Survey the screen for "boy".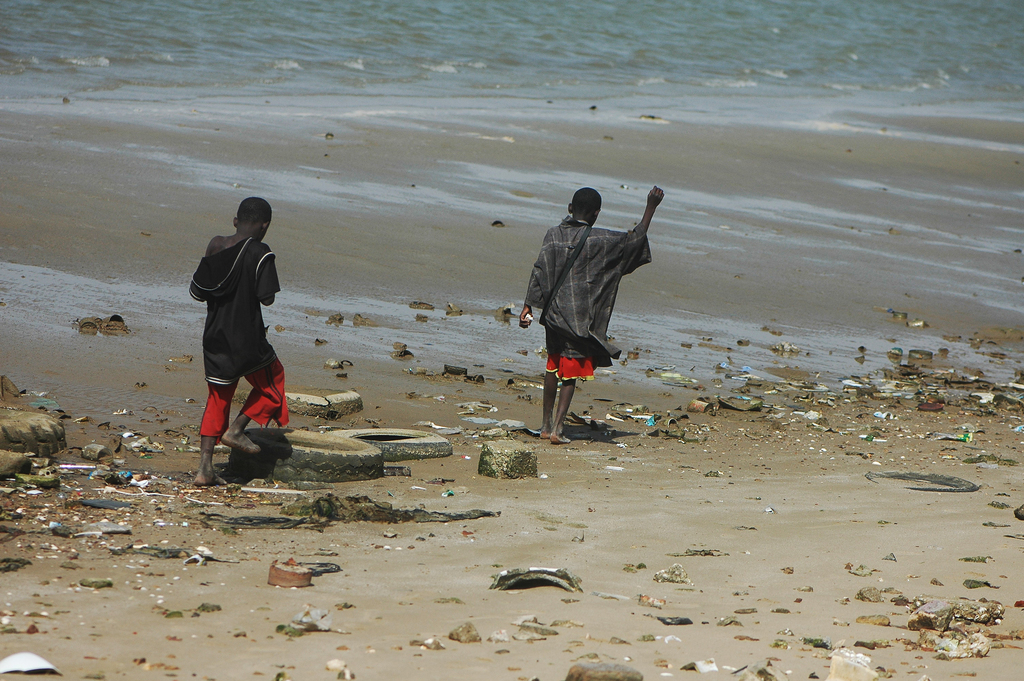
Survey found: 180, 187, 293, 493.
